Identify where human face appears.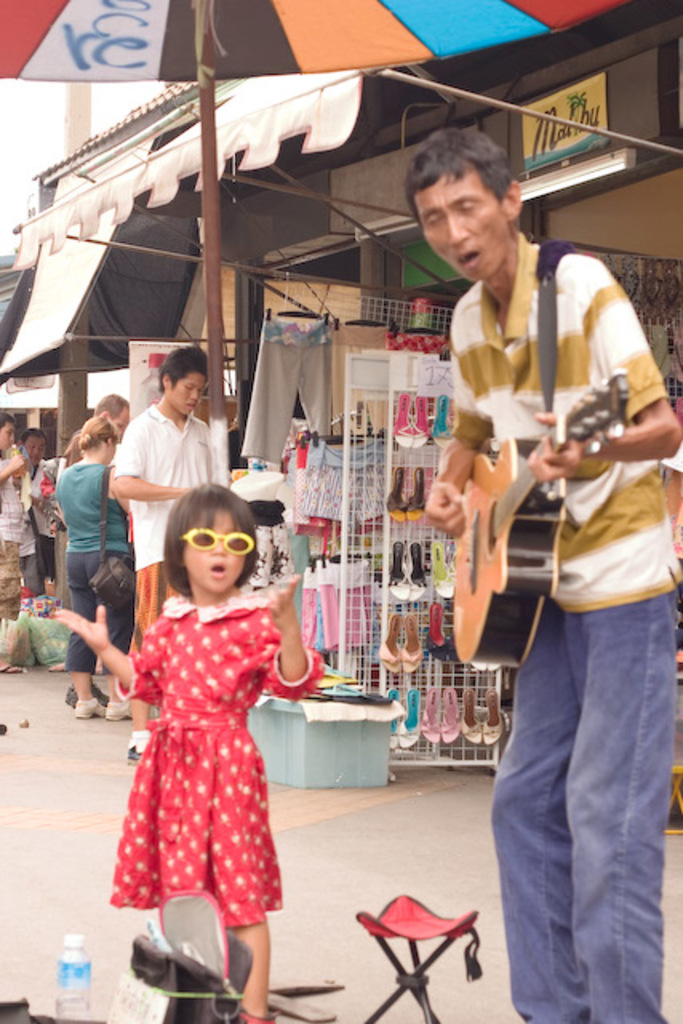
Appears at 179,504,248,597.
